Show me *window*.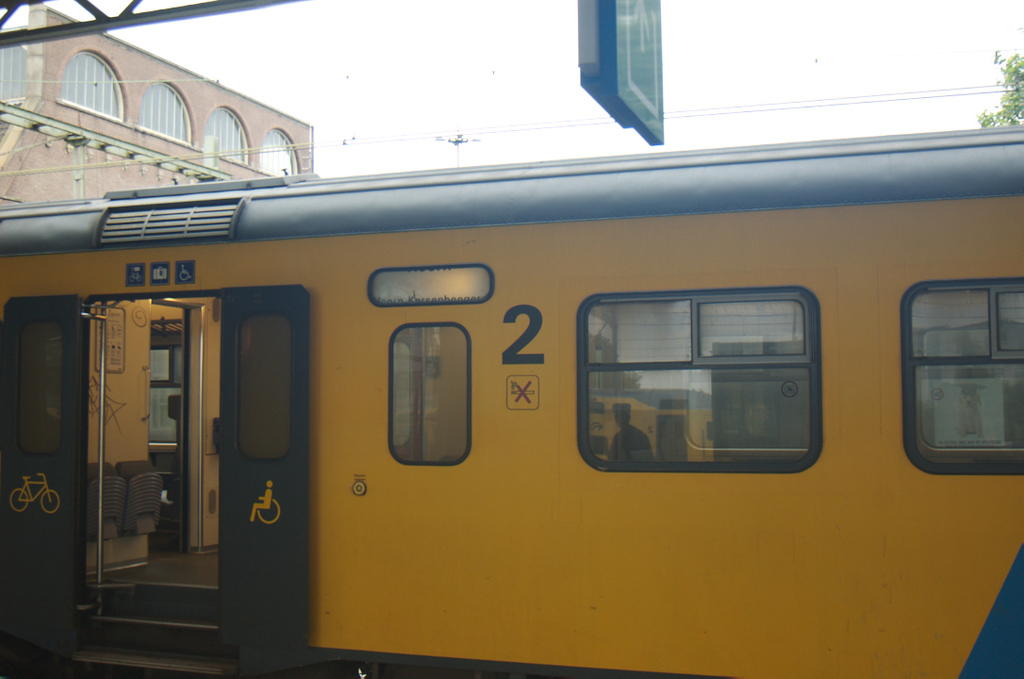
*window* is here: bbox(52, 45, 125, 123).
